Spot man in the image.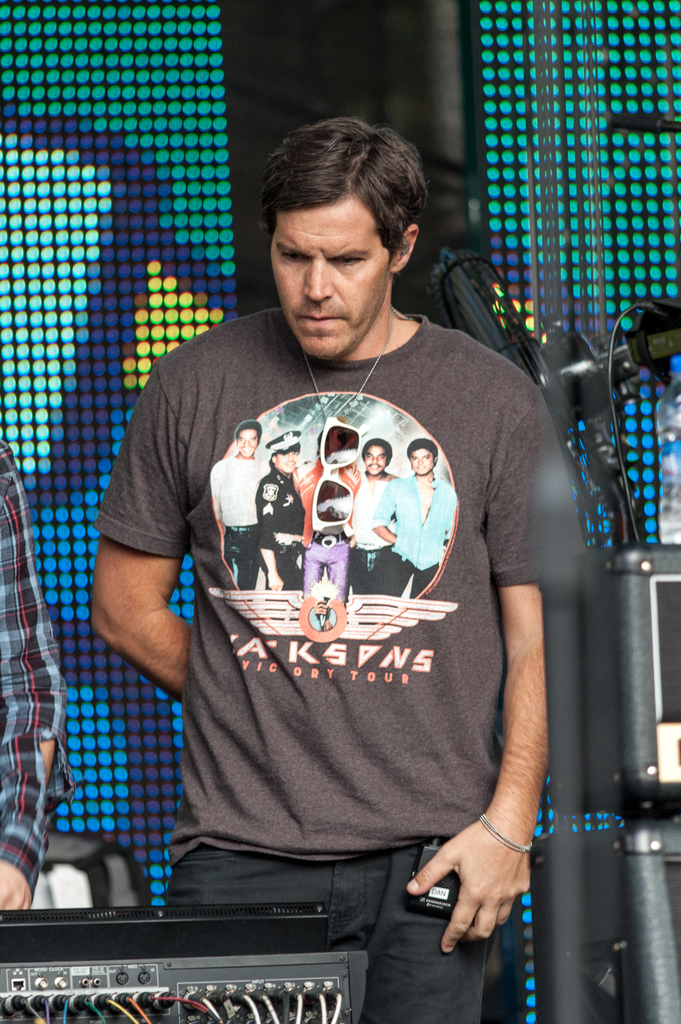
man found at 126:113:578:1023.
